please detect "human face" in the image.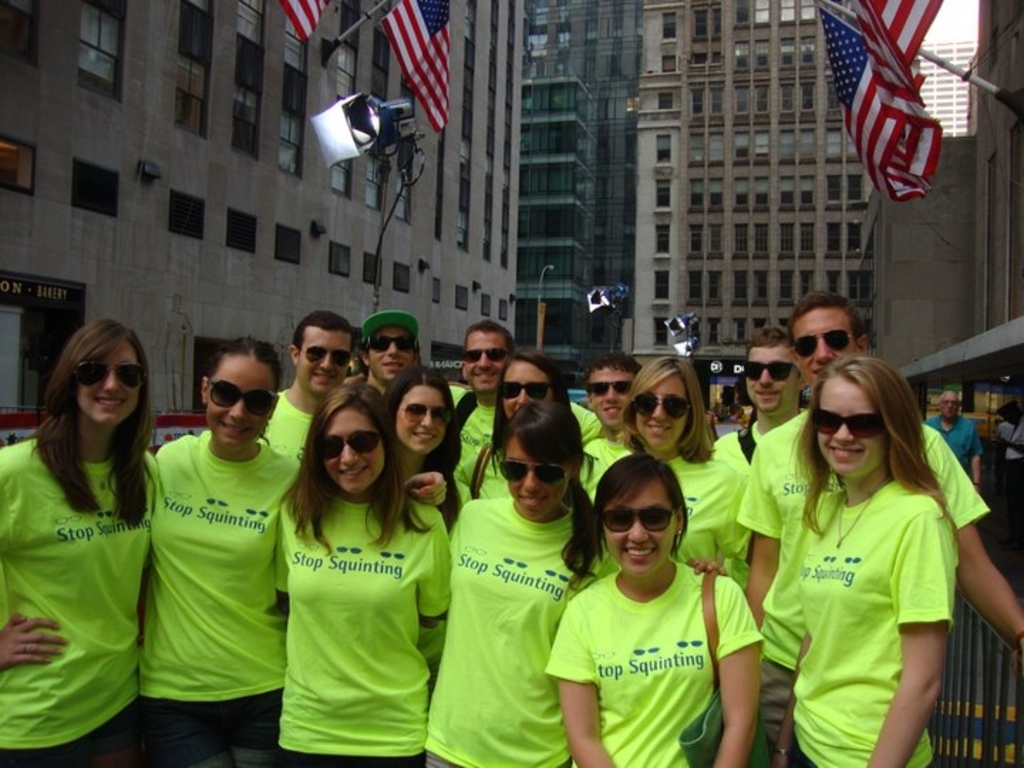
{"x1": 206, "y1": 356, "x2": 276, "y2": 447}.
